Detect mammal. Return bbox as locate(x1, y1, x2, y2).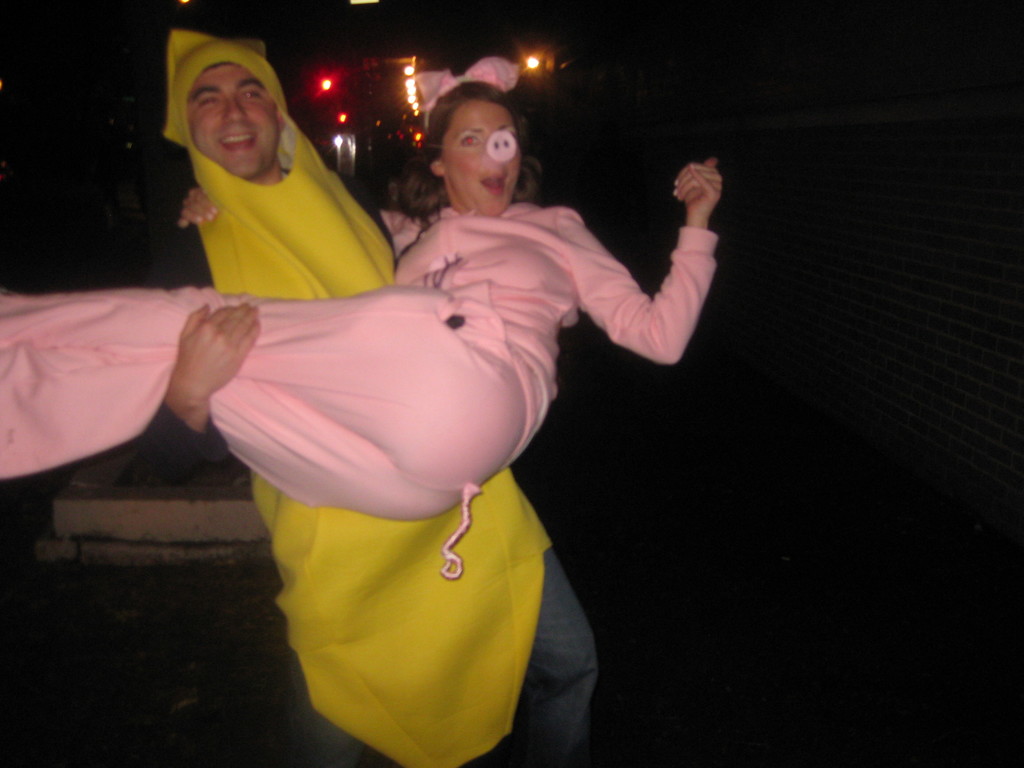
locate(165, 30, 599, 764).
